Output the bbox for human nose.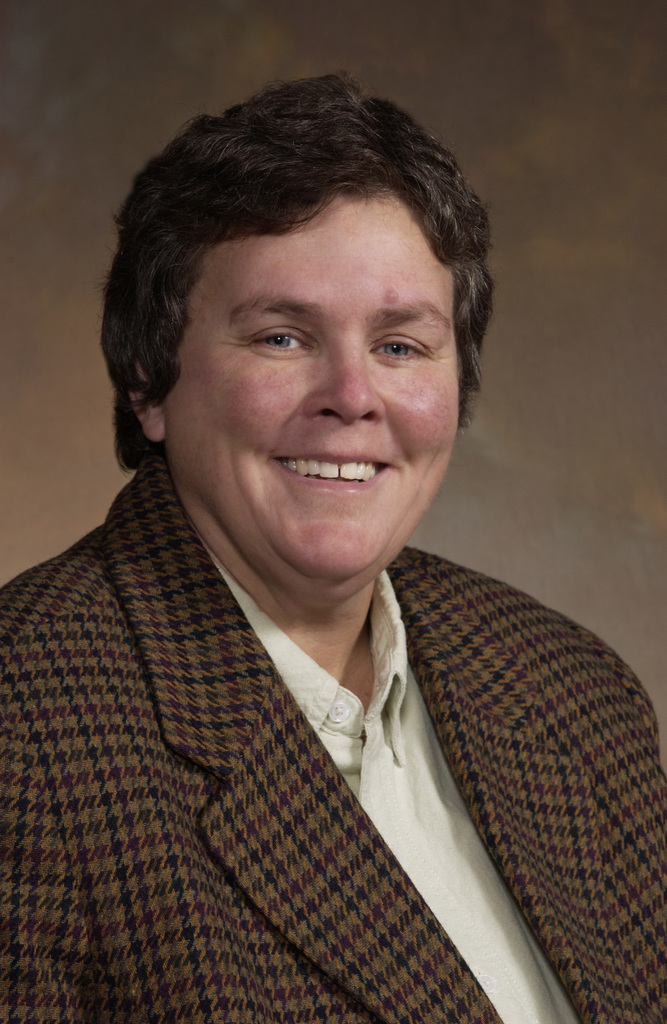
301,331,383,424.
